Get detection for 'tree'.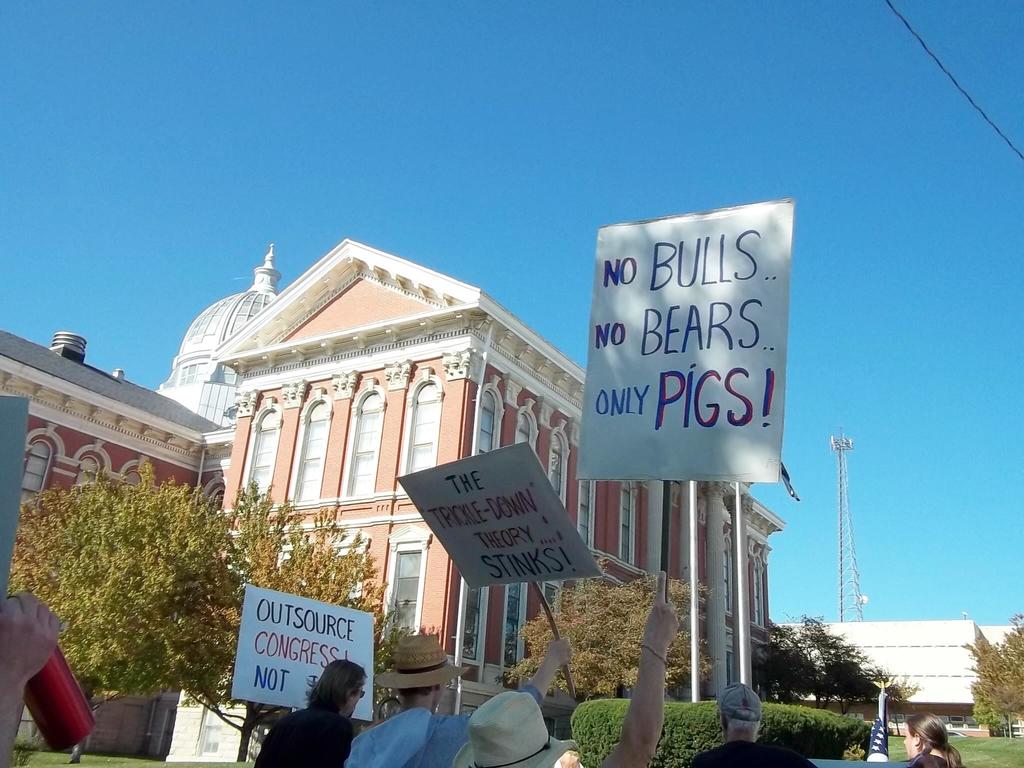
Detection: 5/471/415/761.
